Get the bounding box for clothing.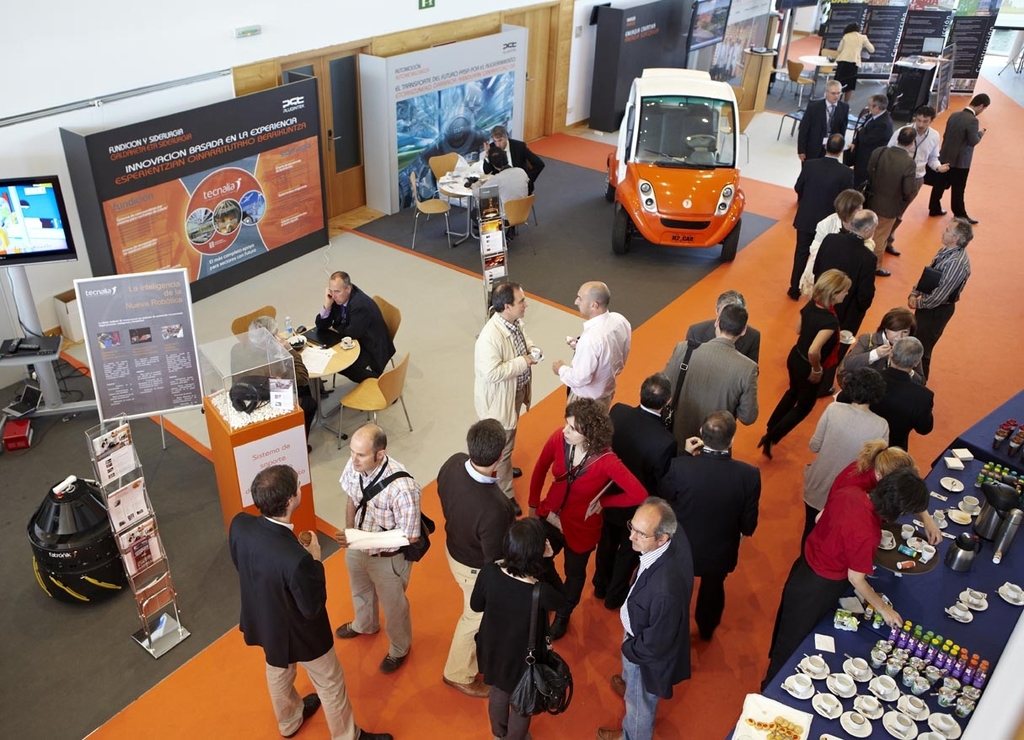
<bbox>477, 312, 531, 494</bbox>.
